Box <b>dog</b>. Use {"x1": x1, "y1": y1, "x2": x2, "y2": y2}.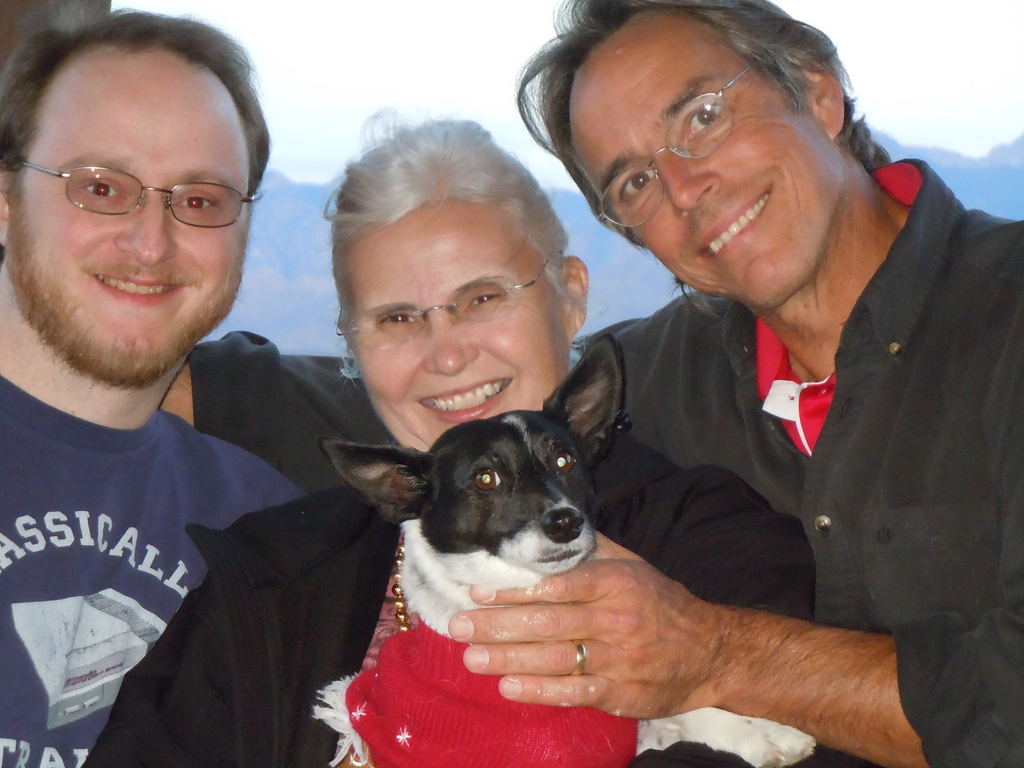
{"x1": 313, "y1": 332, "x2": 817, "y2": 767}.
